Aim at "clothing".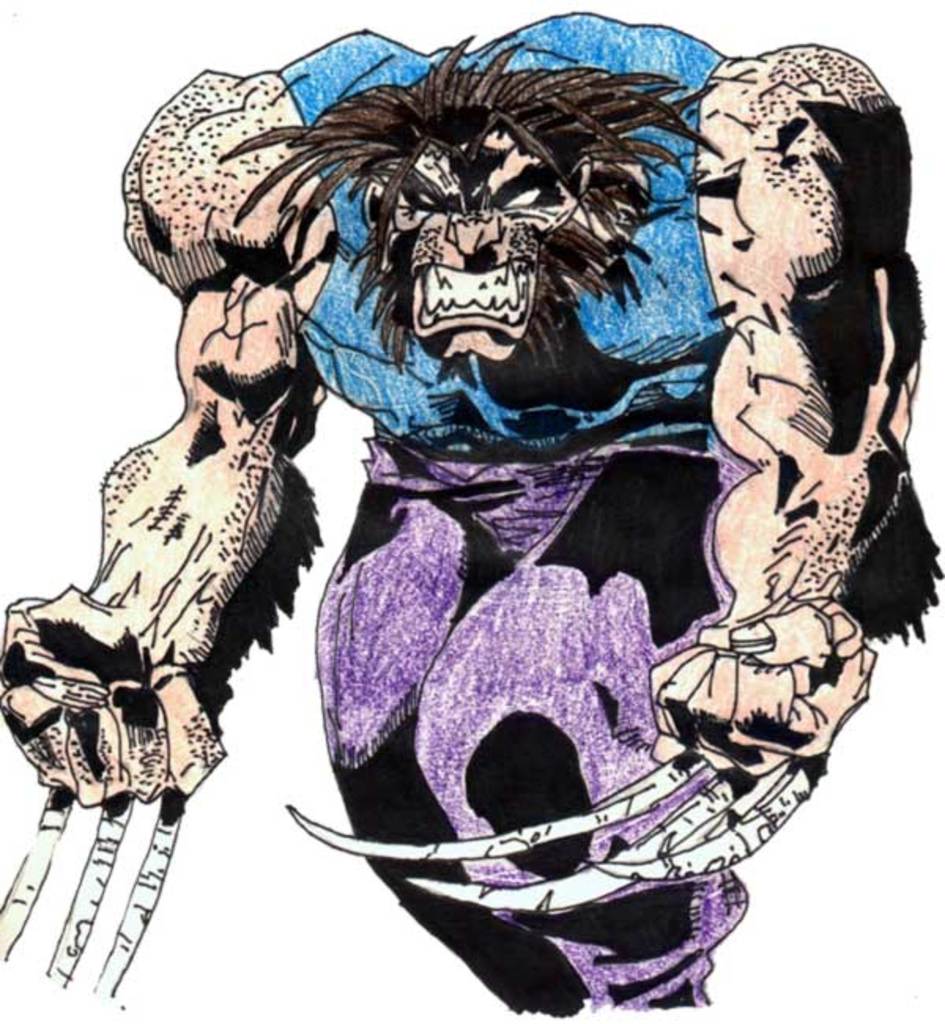
Aimed at x1=296, y1=13, x2=734, y2=460.
